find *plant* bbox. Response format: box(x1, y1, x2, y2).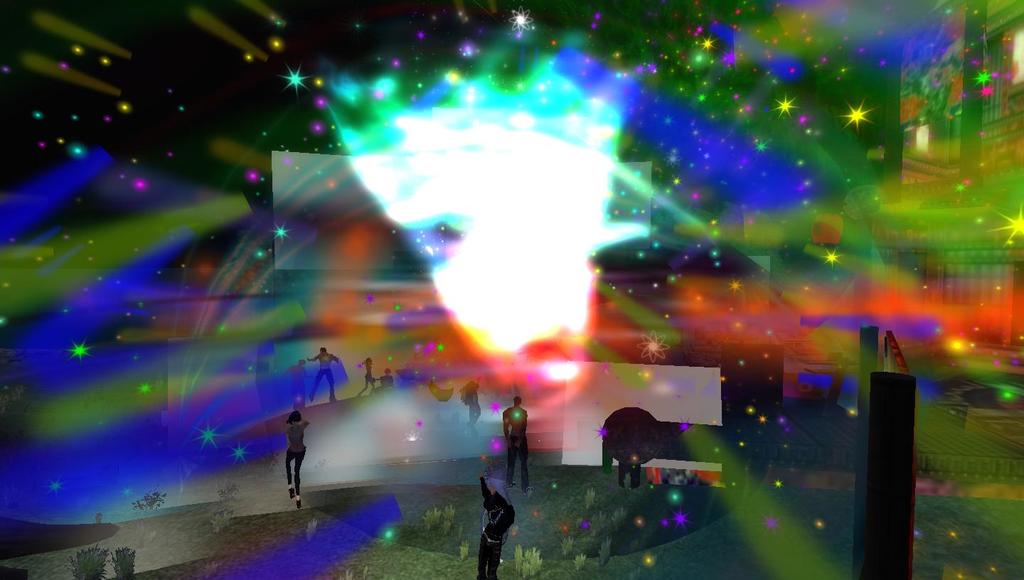
box(610, 507, 634, 530).
